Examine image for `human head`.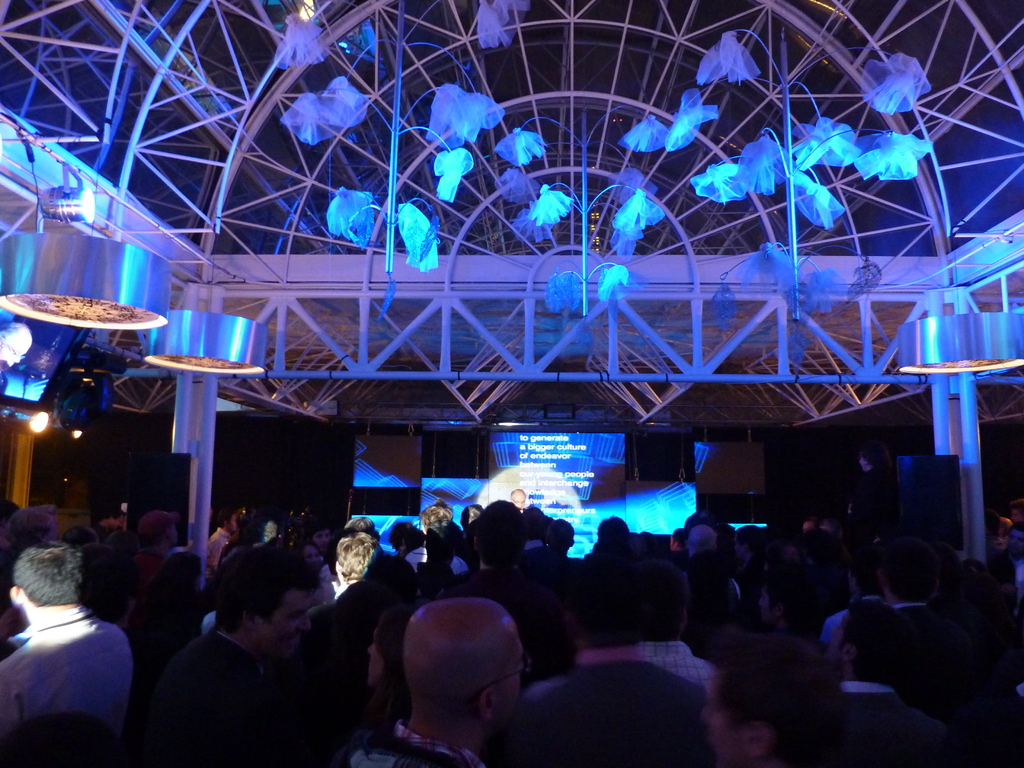
Examination result: pyautogui.locateOnScreen(330, 540, 372, 584).
